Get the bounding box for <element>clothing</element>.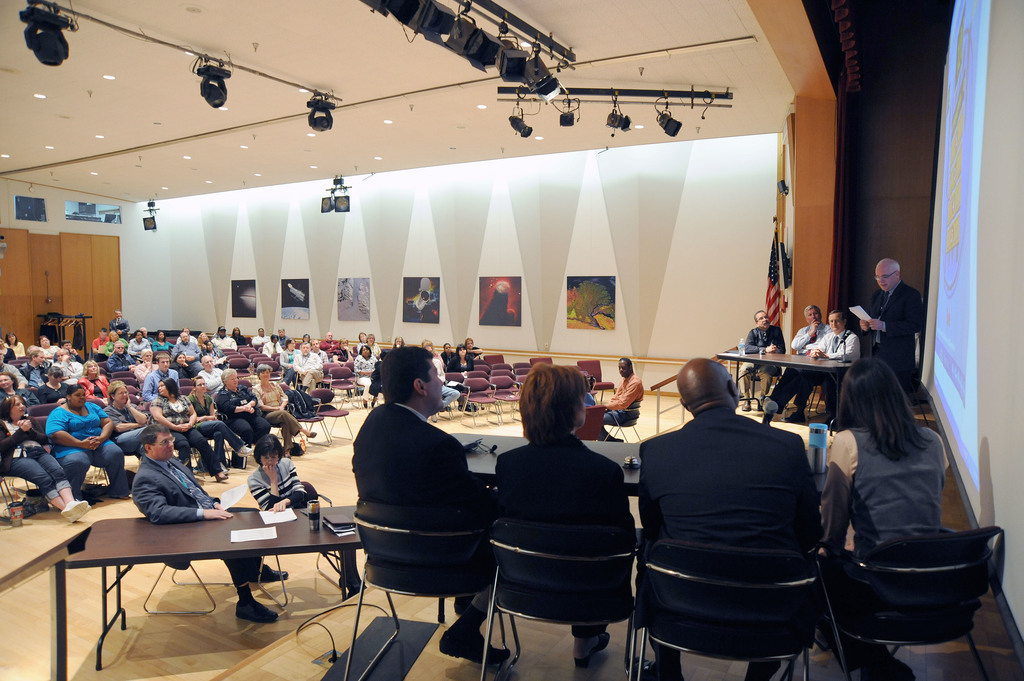
[0, 388, 46, 422].
